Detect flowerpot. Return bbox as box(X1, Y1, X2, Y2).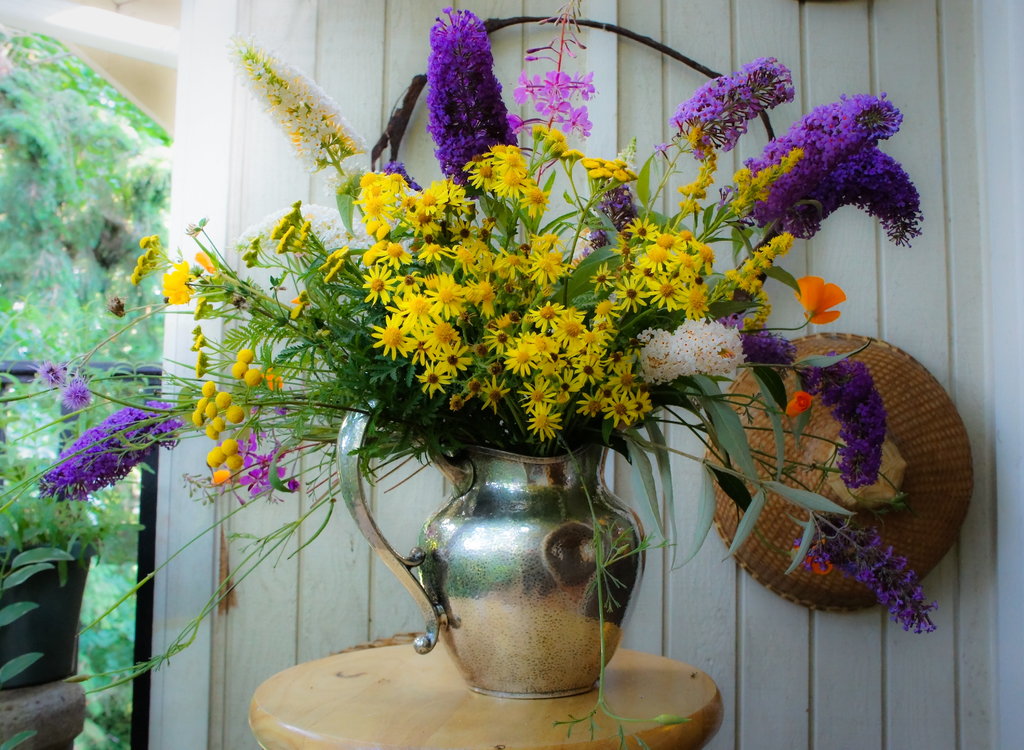
box(335, 396, 648, 702).
